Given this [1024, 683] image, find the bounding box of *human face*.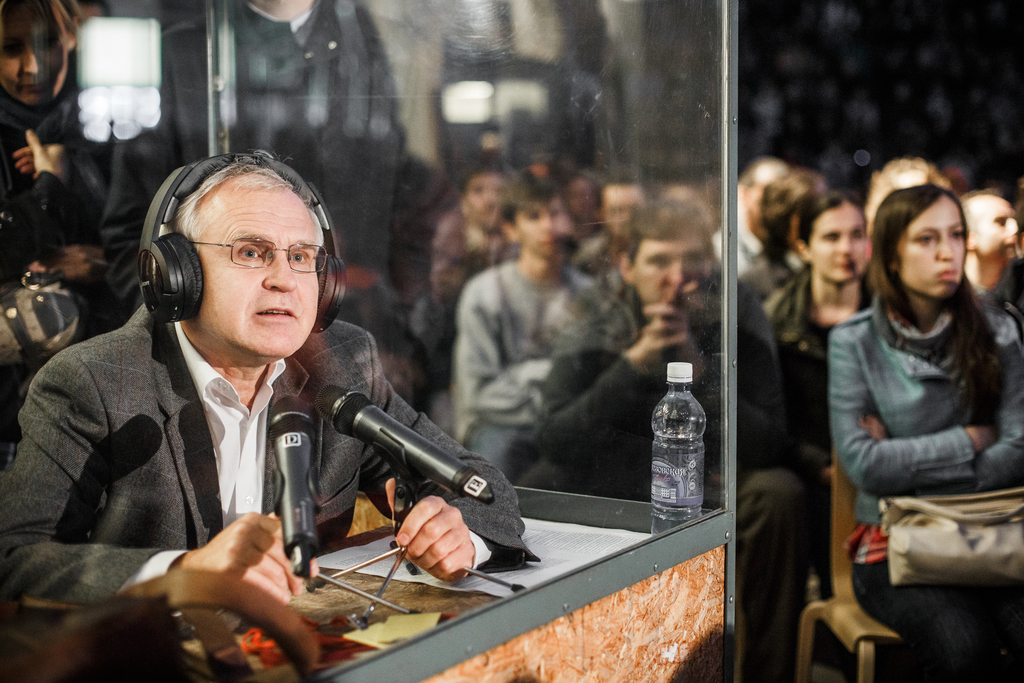
<bbox>200, 169, 326, 372</bbox>.
